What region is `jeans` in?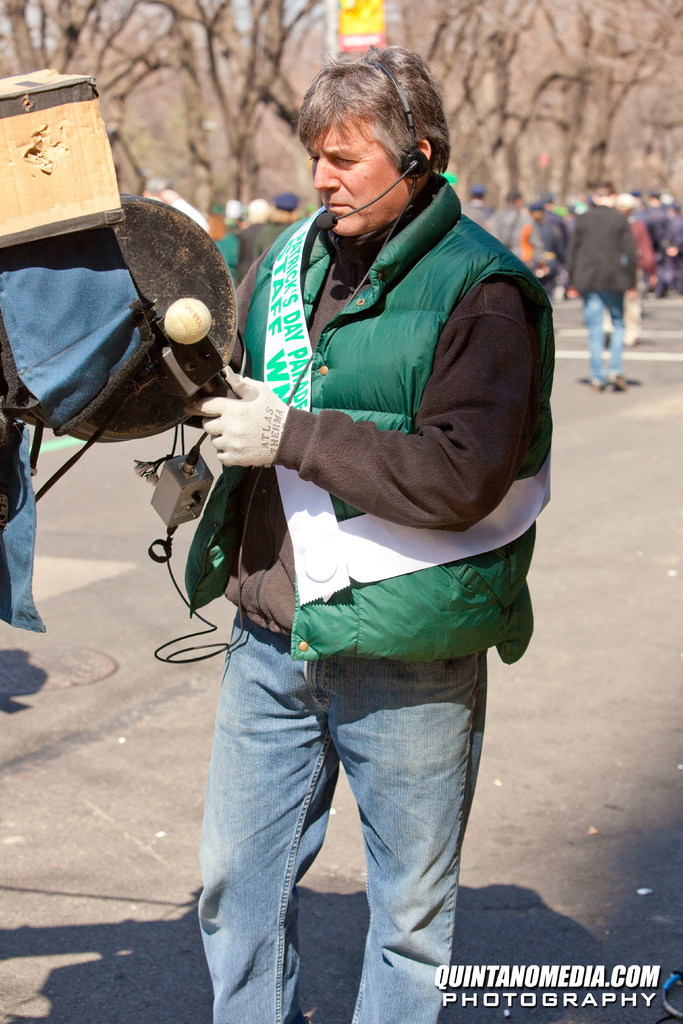
l=187, t=643, r=513, b=1004.
